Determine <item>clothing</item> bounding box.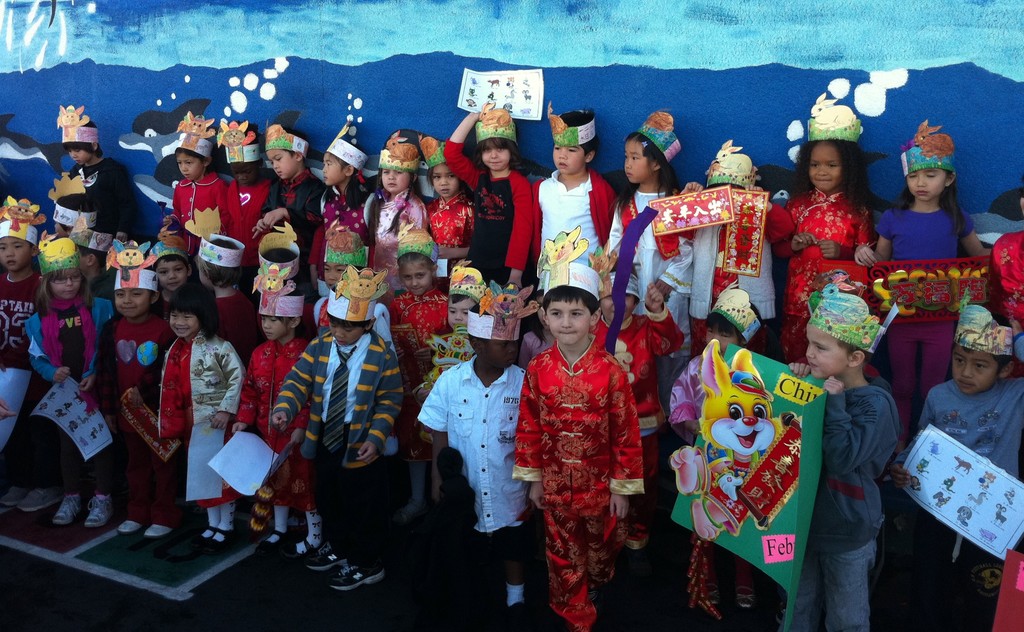
Determined: region(767, 203, 886, 350).
